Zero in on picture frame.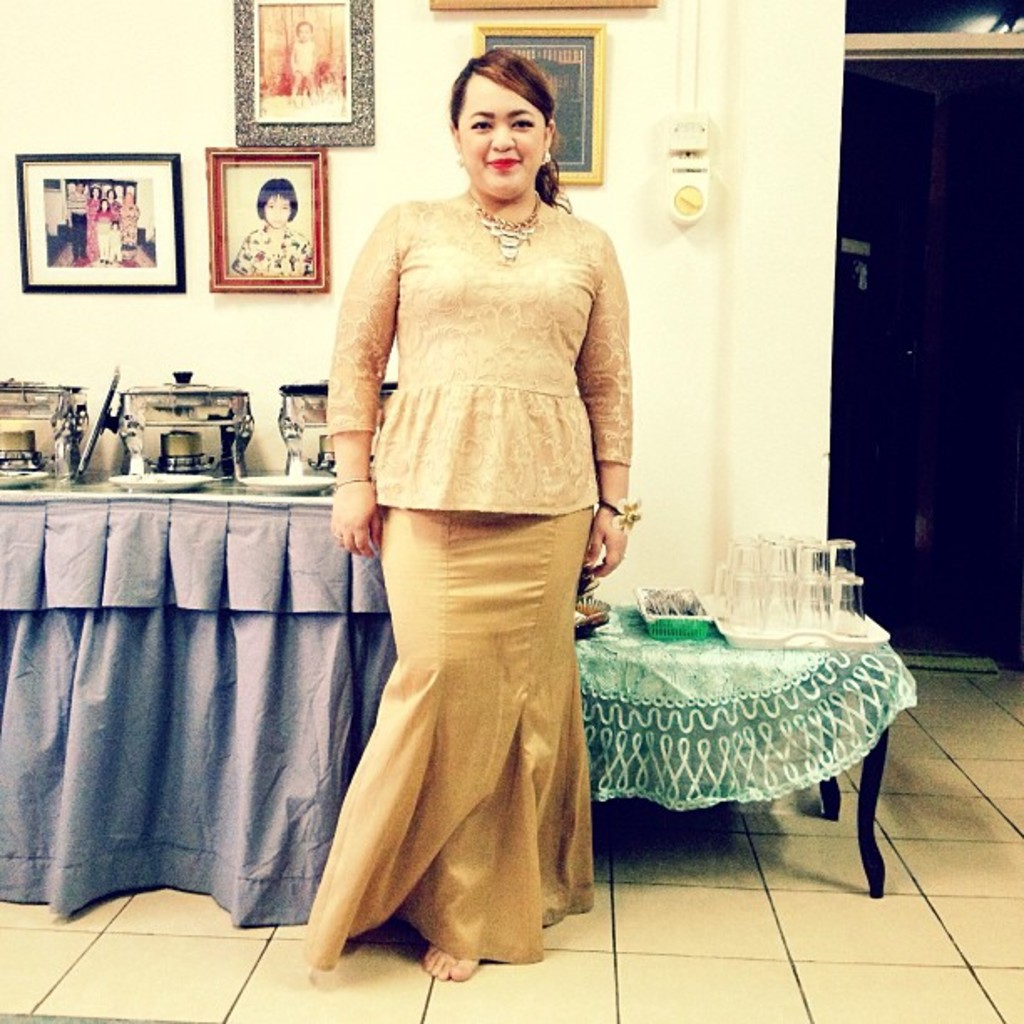
Zeroed in: box(13, 156, 186, 294).
